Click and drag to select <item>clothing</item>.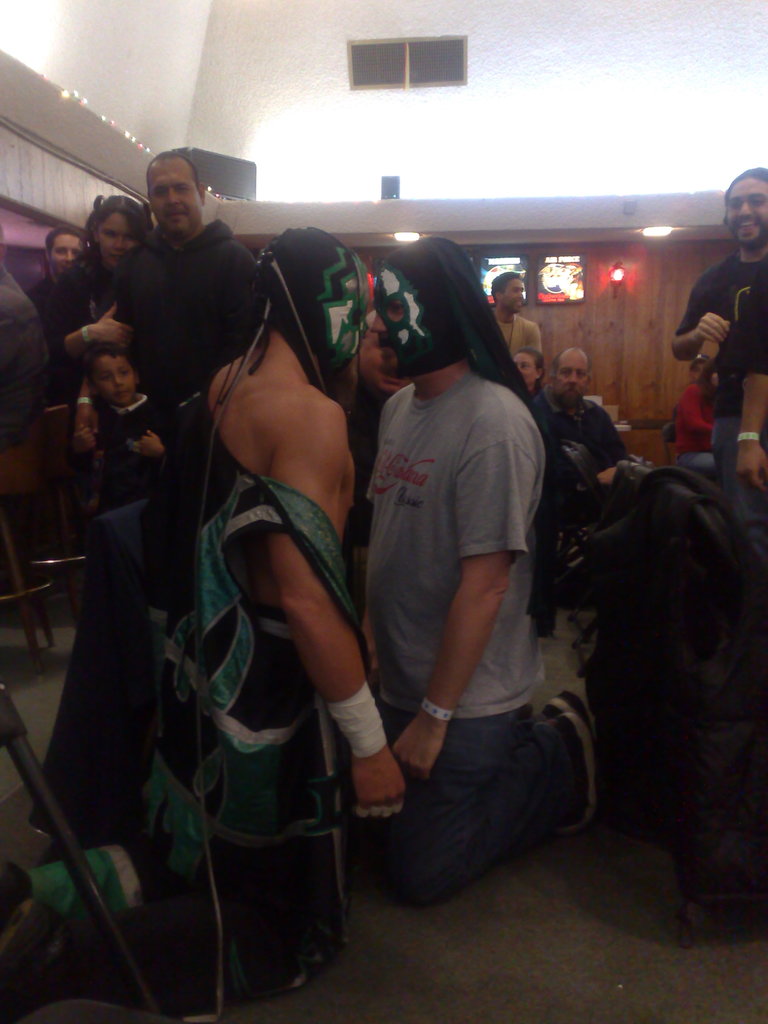
Selection: (356, 354, 563, 915).
